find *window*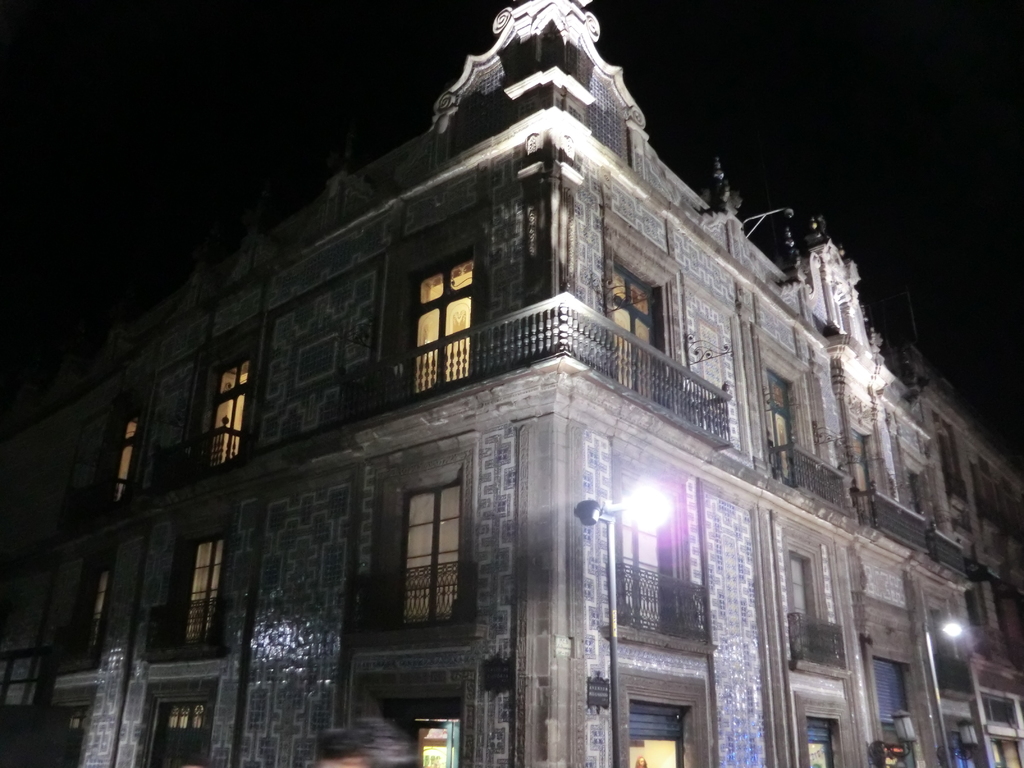
[x1=81, y1=559, x2=116, y2=658]
